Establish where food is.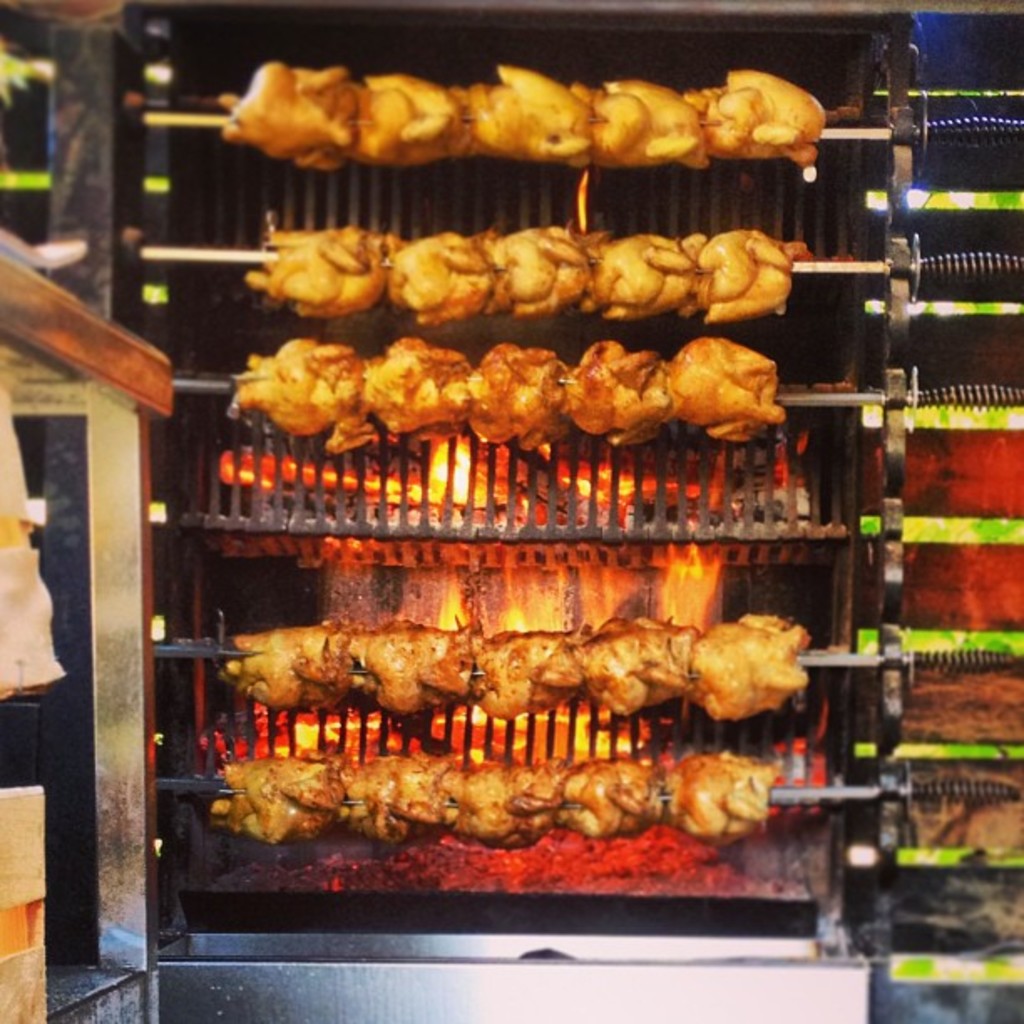
Established at {"left": 587, "top": 75, "right": 714, "bottom": 161}.
